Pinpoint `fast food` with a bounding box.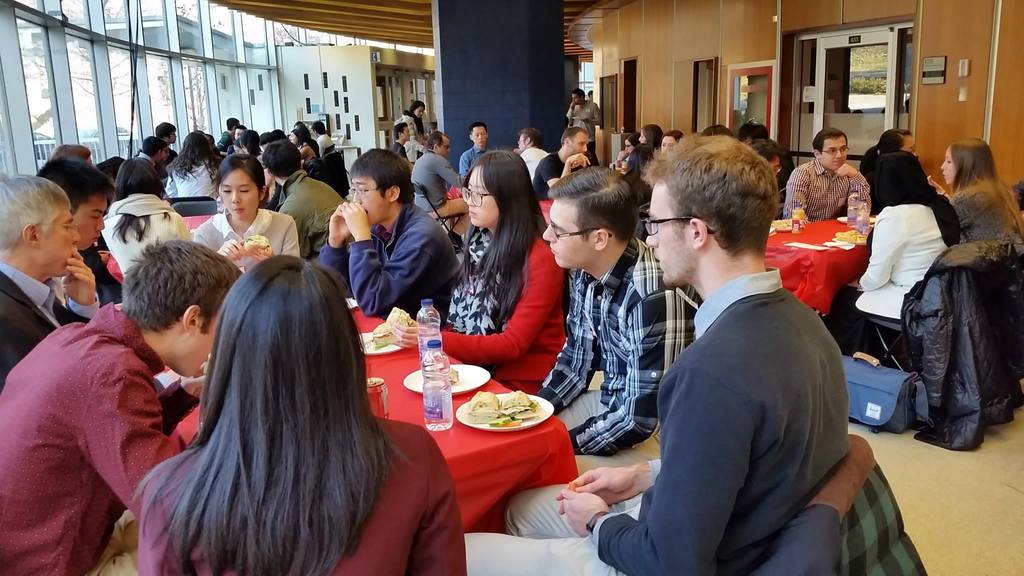
l=387, t=307, r=413, b=326.
